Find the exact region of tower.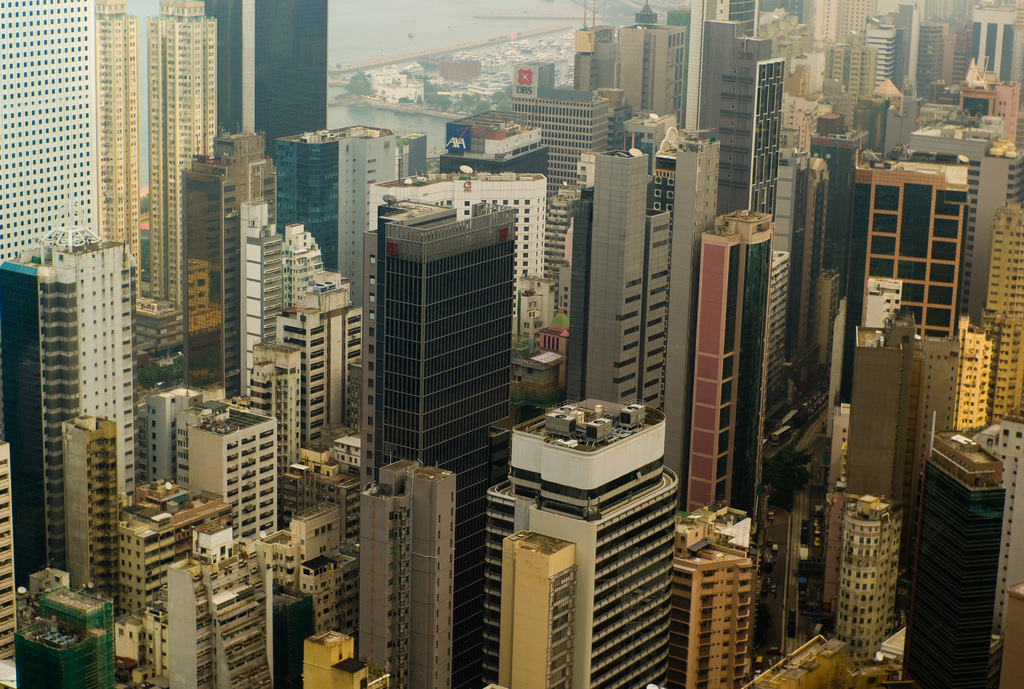
Exact region: 483/394/673/688.
